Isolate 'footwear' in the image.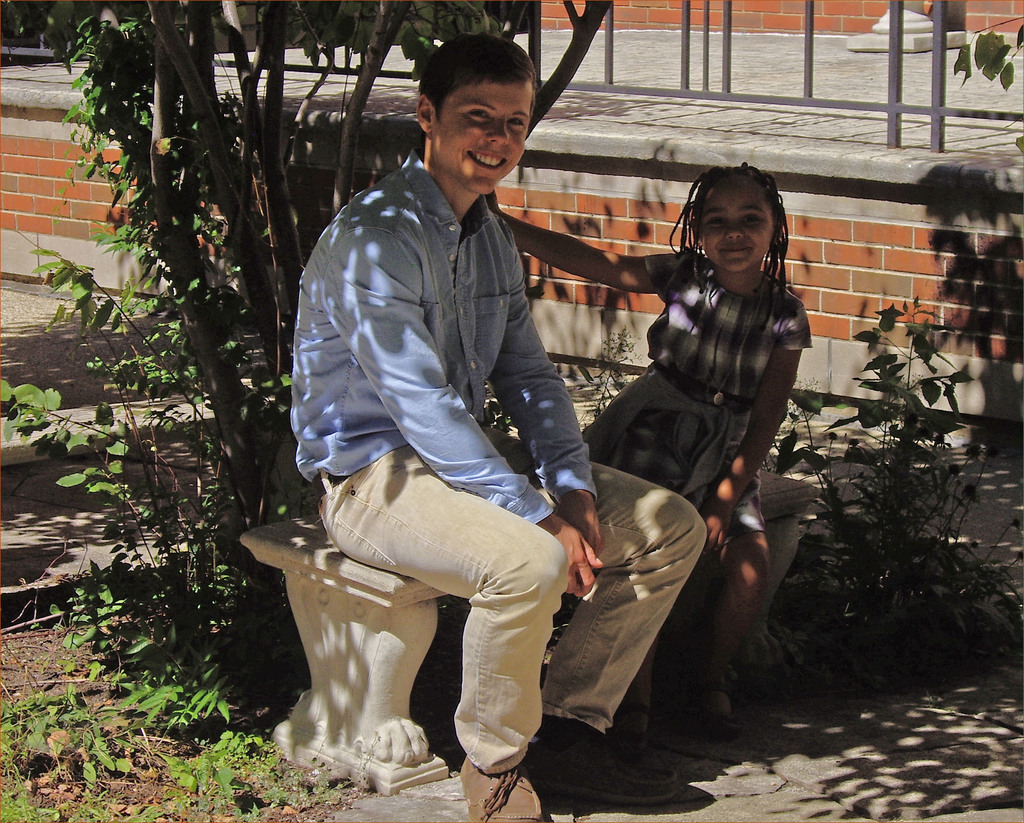
Isolated region: rect(536, 728, 680, 811).
